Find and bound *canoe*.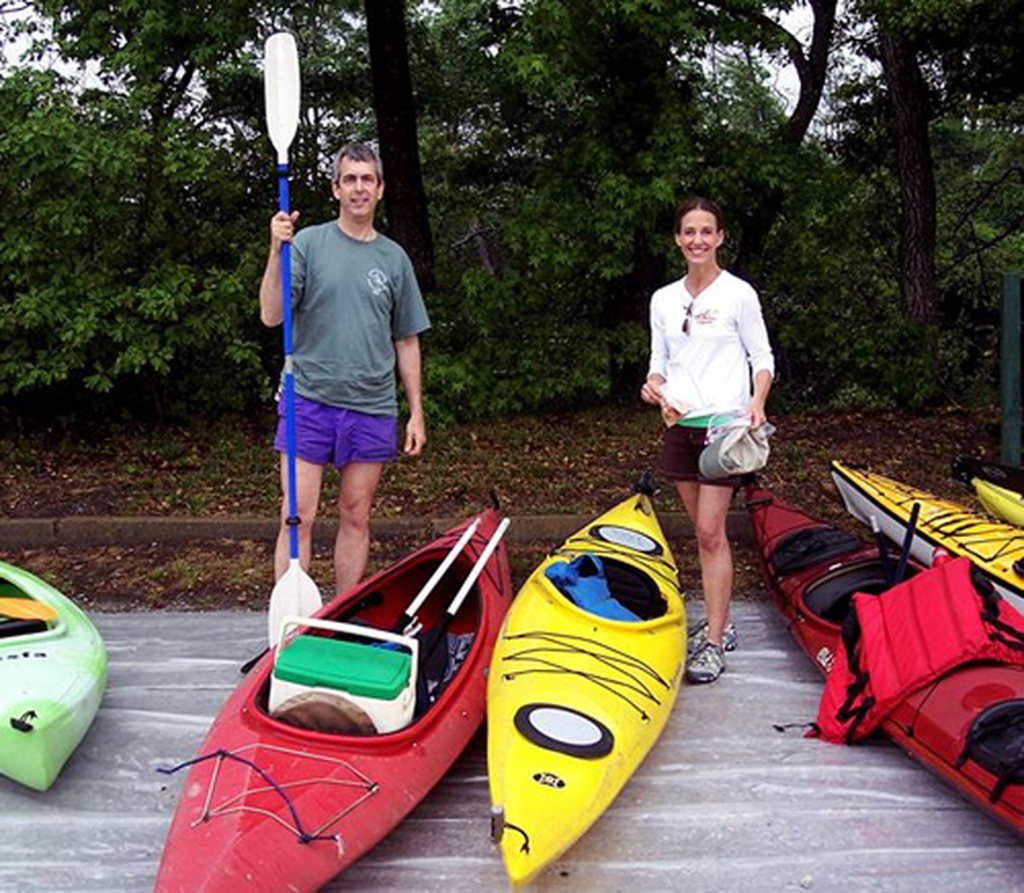
Bound: crop(956, 456, 1023, 529).
